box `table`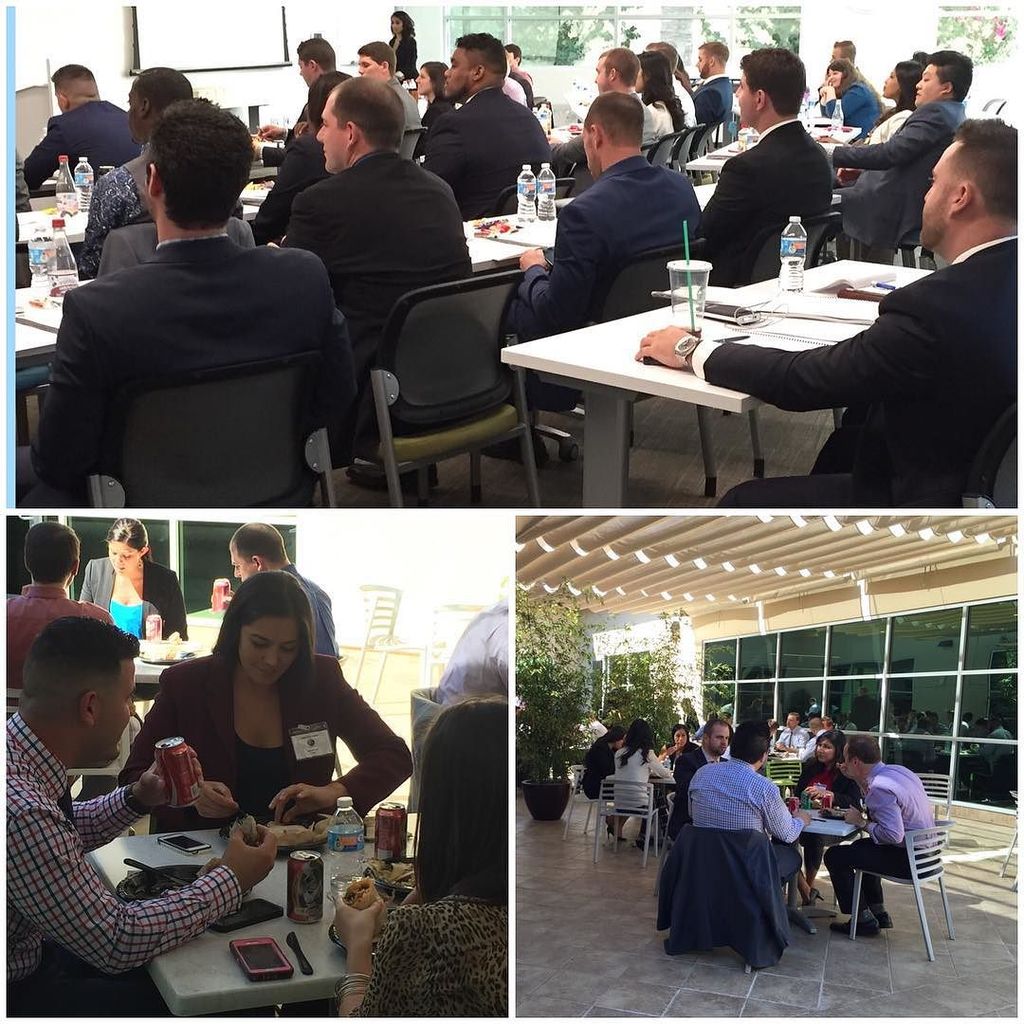
{"left": 83, "top": 822, "right": 410, "bottom": 1015}
